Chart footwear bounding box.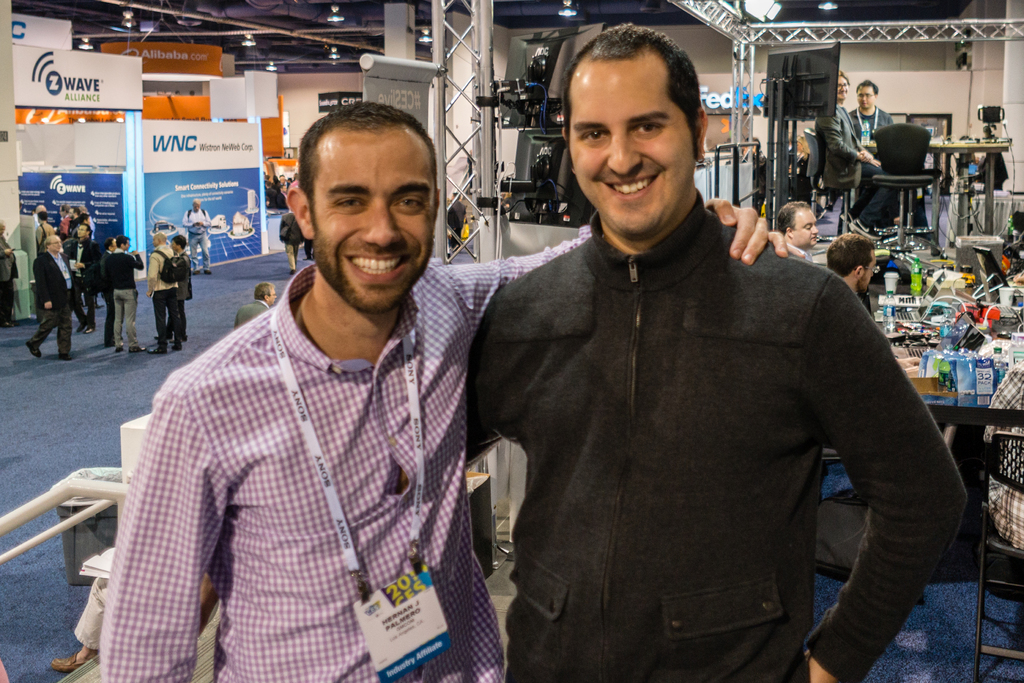
Charted: (83,324,93,332).
